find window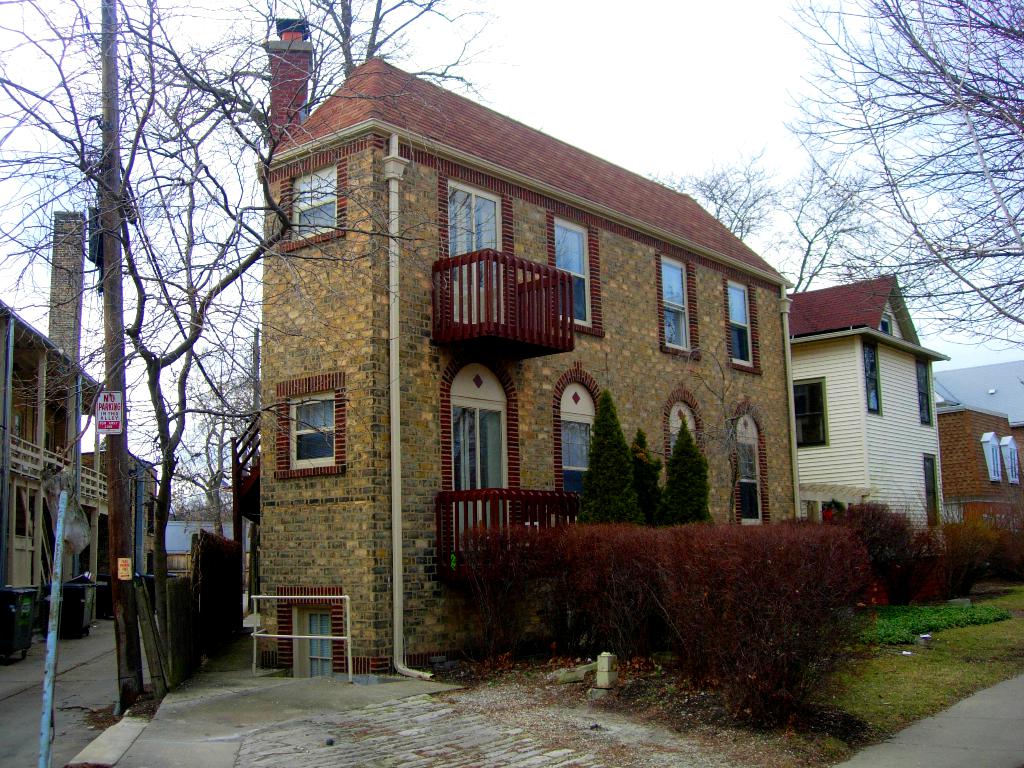
<bbox>552, 361, 606, 493</bbox>
